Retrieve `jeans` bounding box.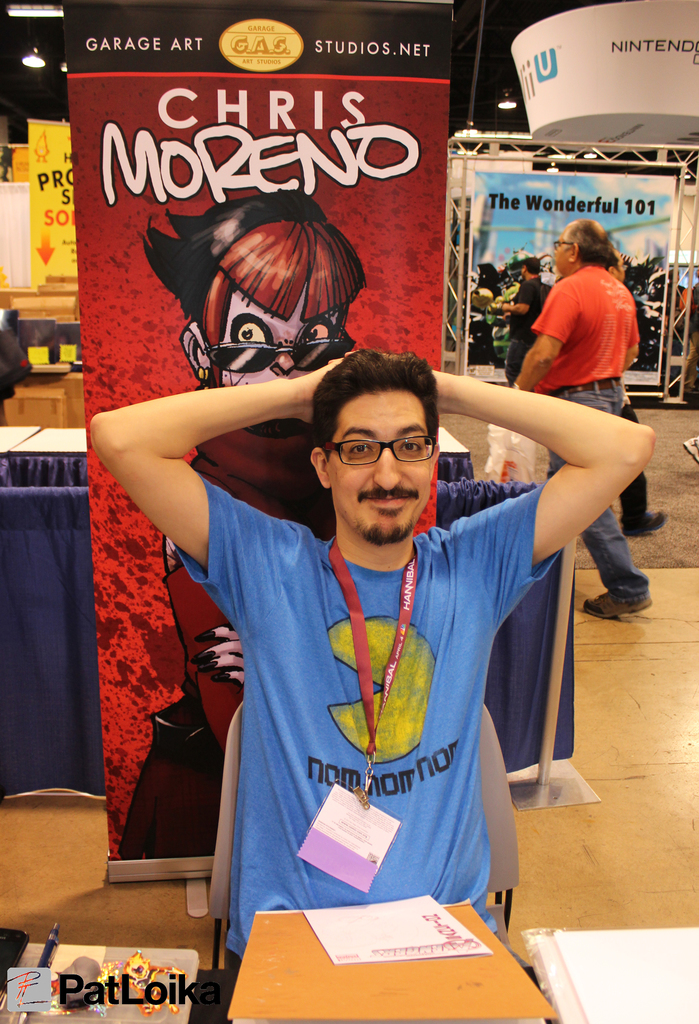
Bounding box: select_region(503, 333, 536, 381).
